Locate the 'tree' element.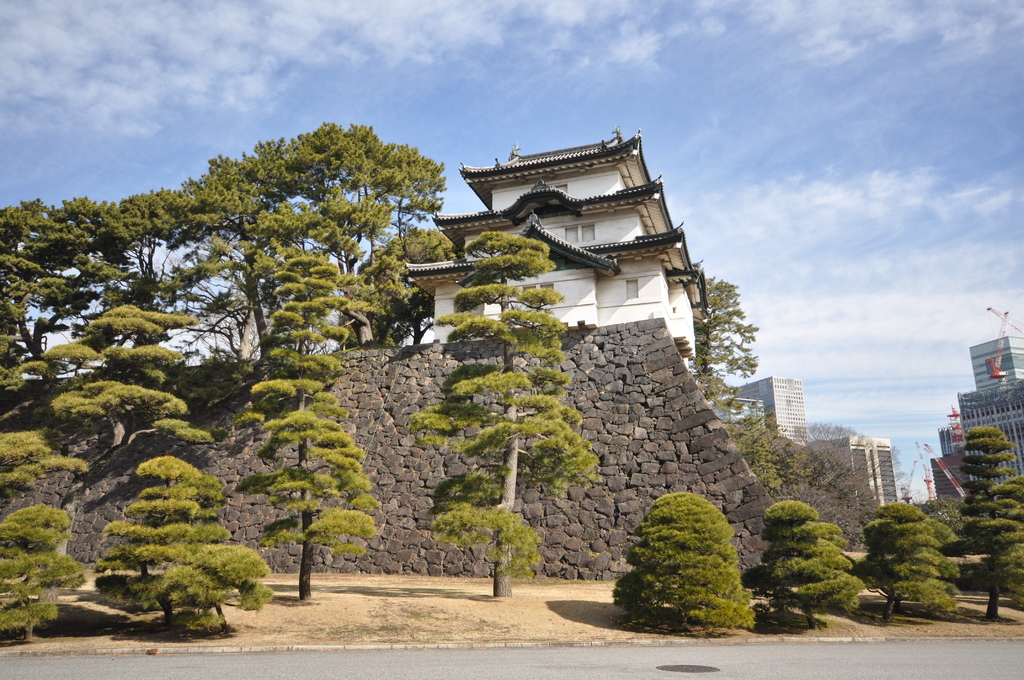
Element bbox: rect(90, 448, 276, 639).
